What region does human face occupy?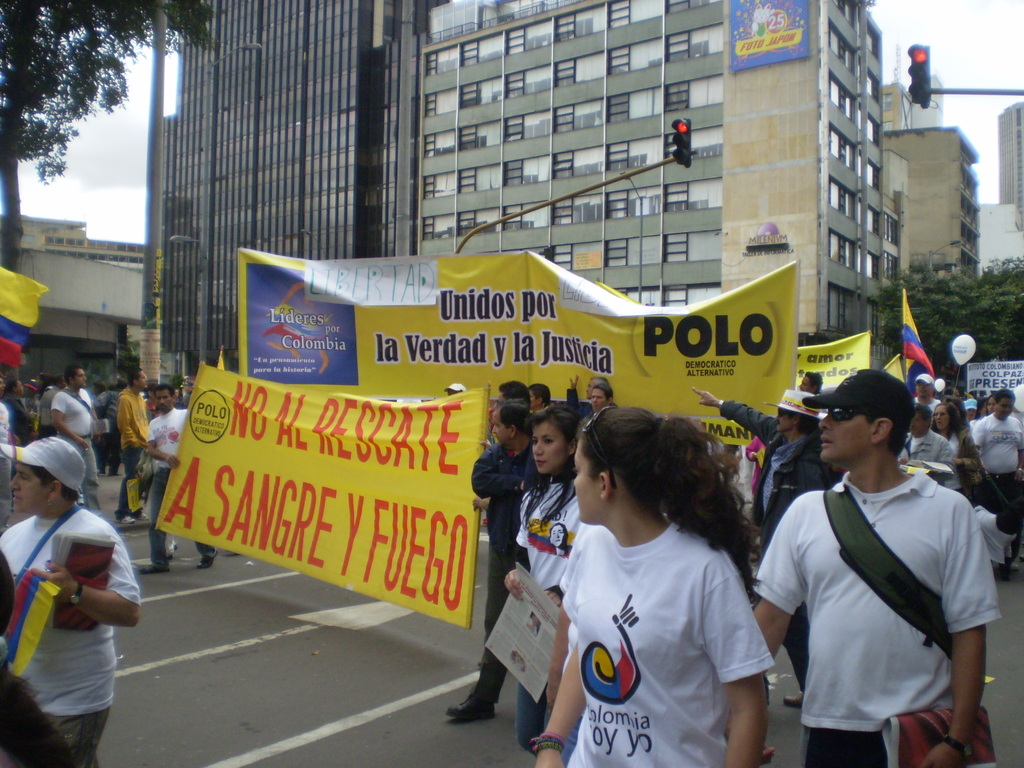
{"left": 532, "top": 421, "right": 570, "bottom": 474}.
